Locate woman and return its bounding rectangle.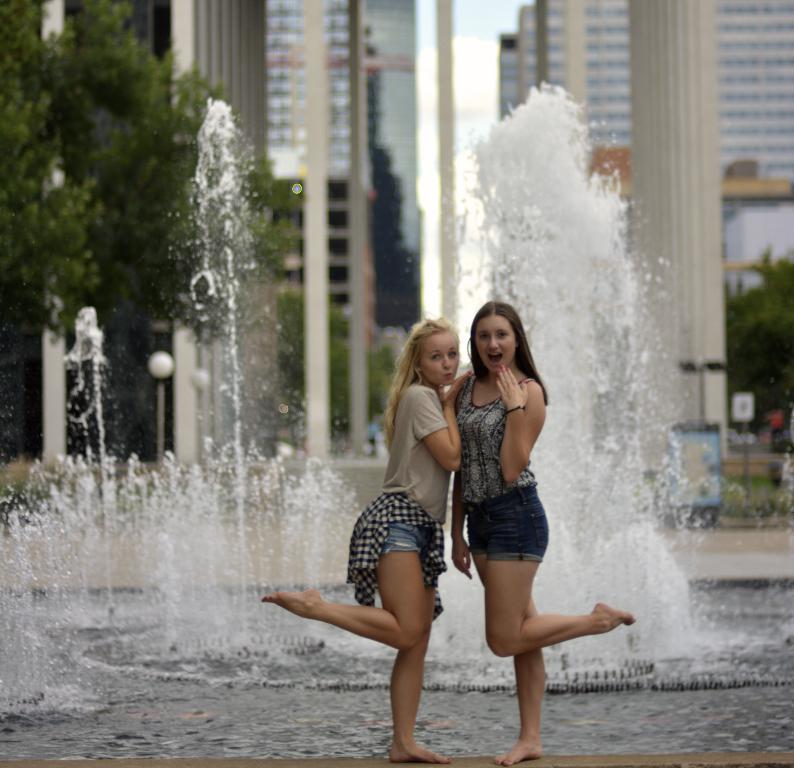
pyautogui.locateOnScreen(260, 316, 472, 765).
